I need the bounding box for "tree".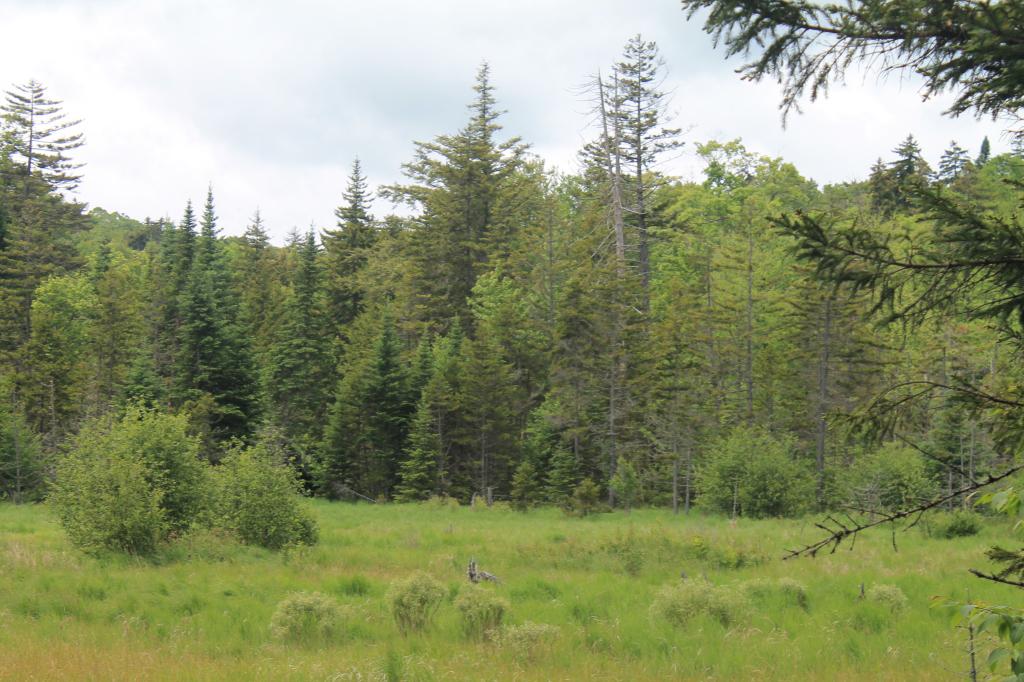
Here it is: x1=957 y1=139 x2=1023 y2=510.
